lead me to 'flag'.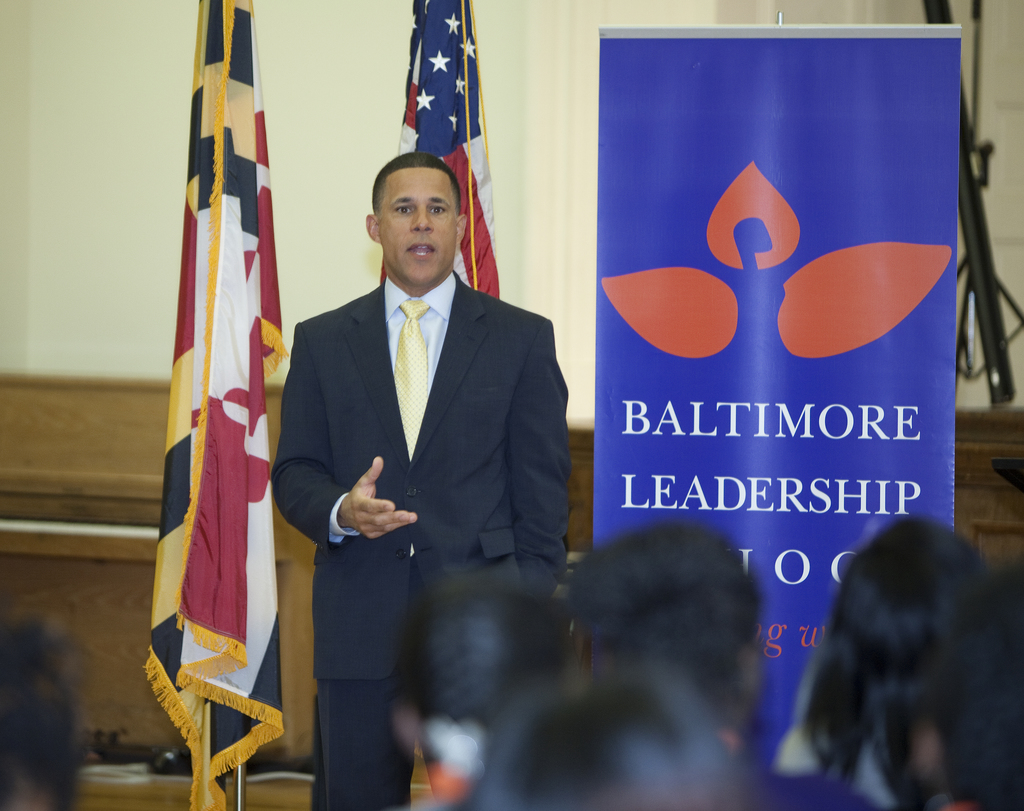
Lead to x1=387, y1=0, x2=504, y2=304.
